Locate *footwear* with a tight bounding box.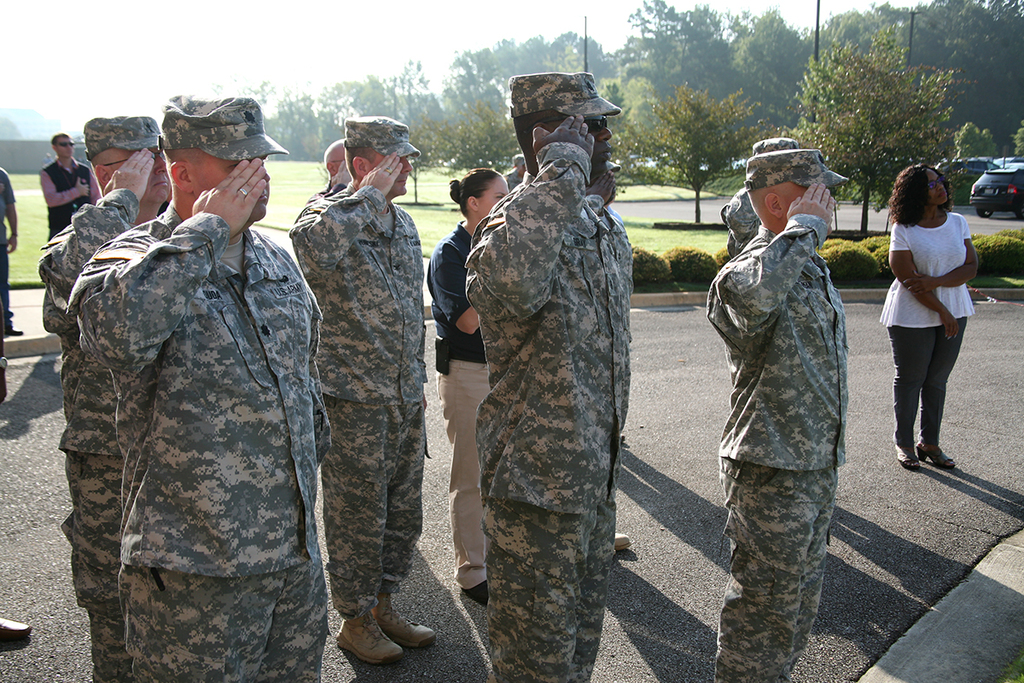
locate(0, 622, 34, 638).
